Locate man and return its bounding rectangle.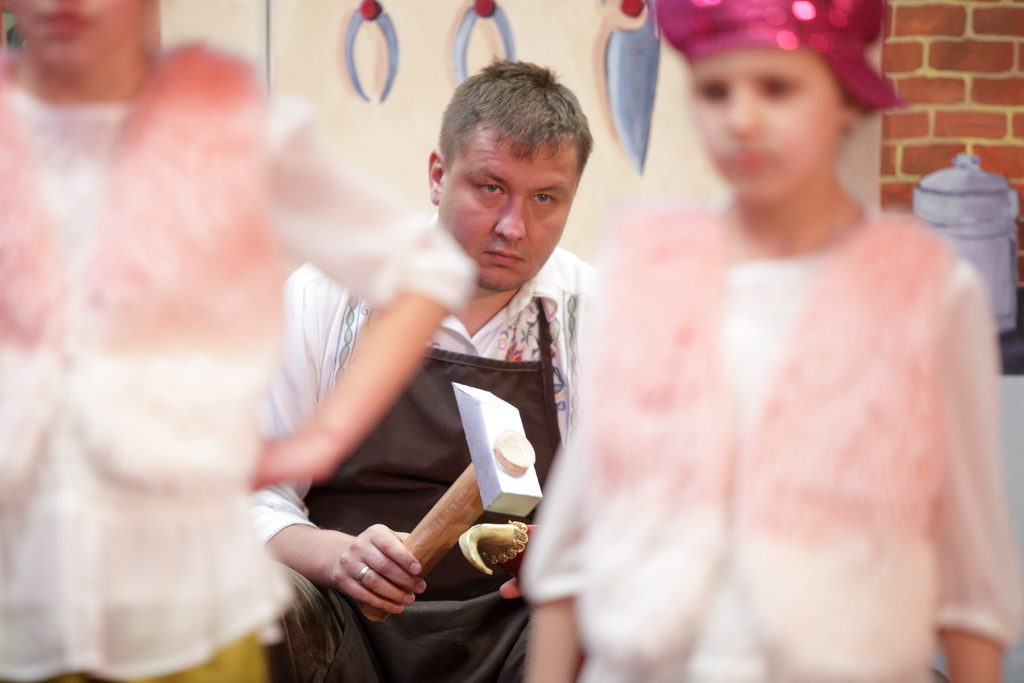
[x1=243, y1=64, x2=646, y2=680].
